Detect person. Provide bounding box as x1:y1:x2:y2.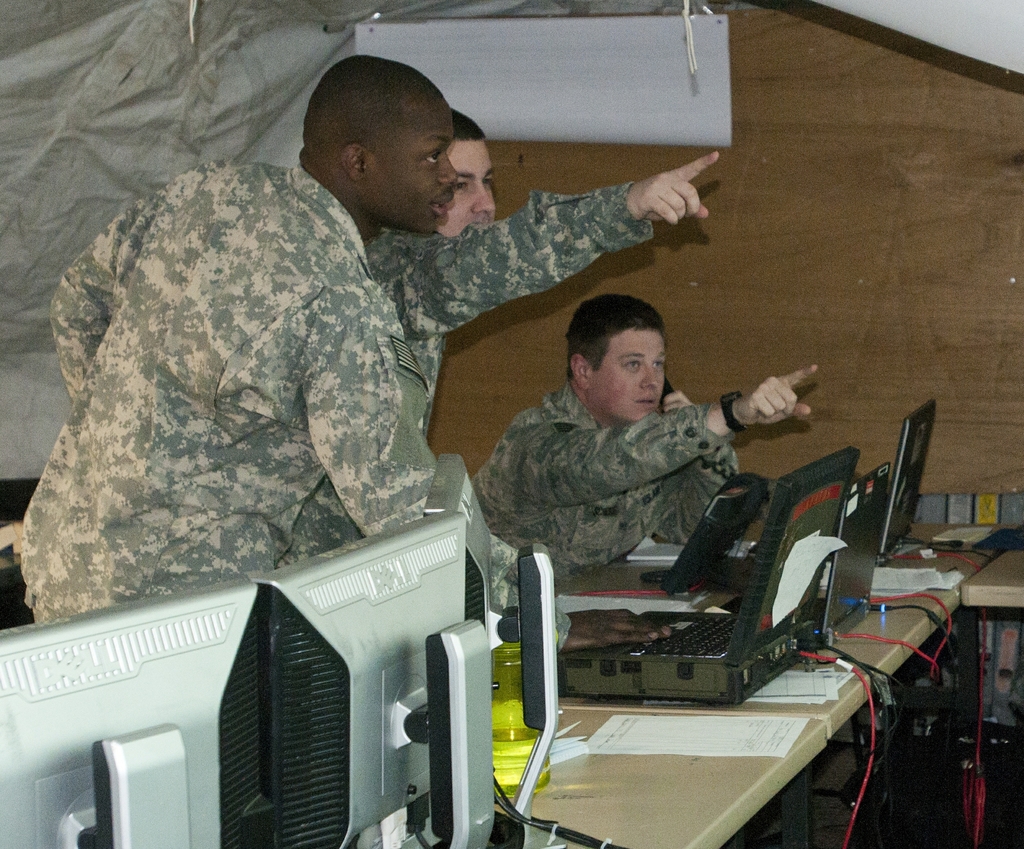
294:110:723:575.
